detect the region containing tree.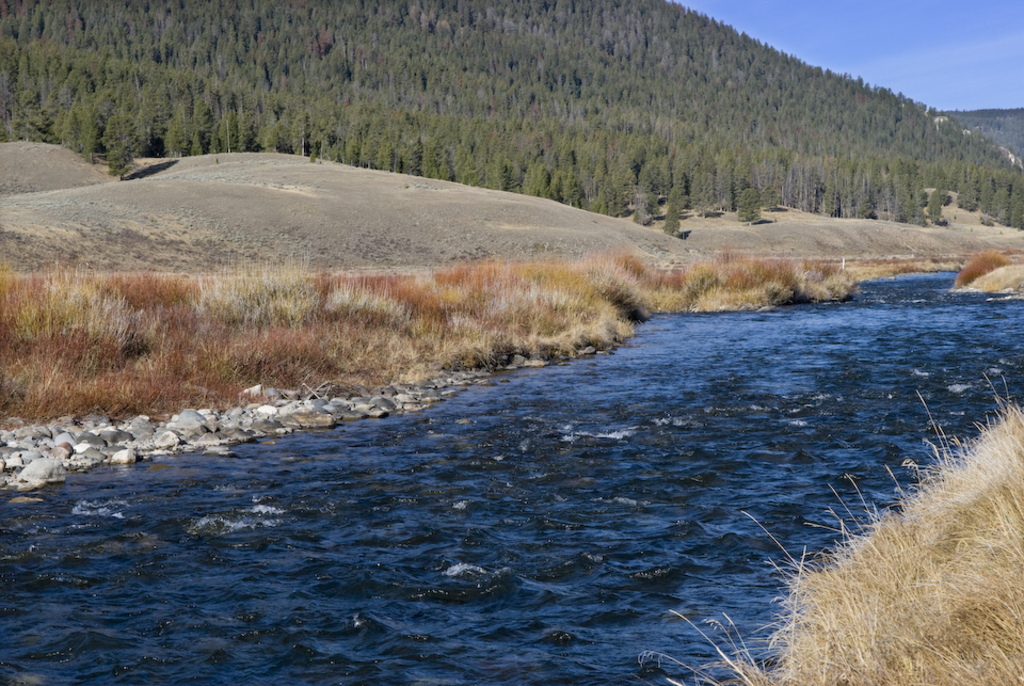
Rect(629, 164, 665, 229).
